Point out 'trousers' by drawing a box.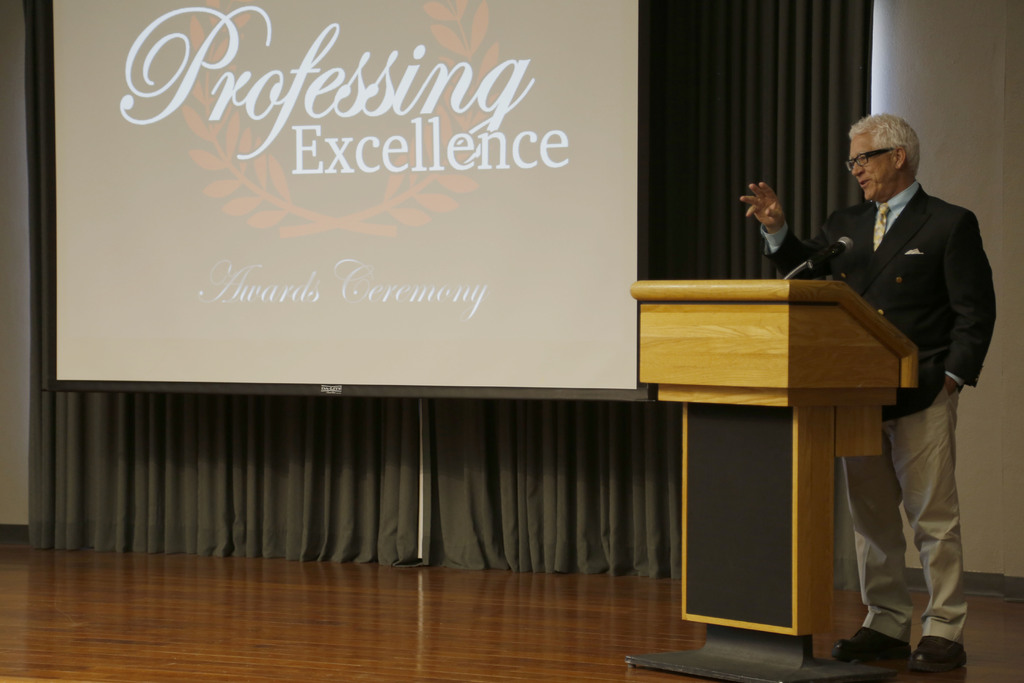
841 381 967 646.
